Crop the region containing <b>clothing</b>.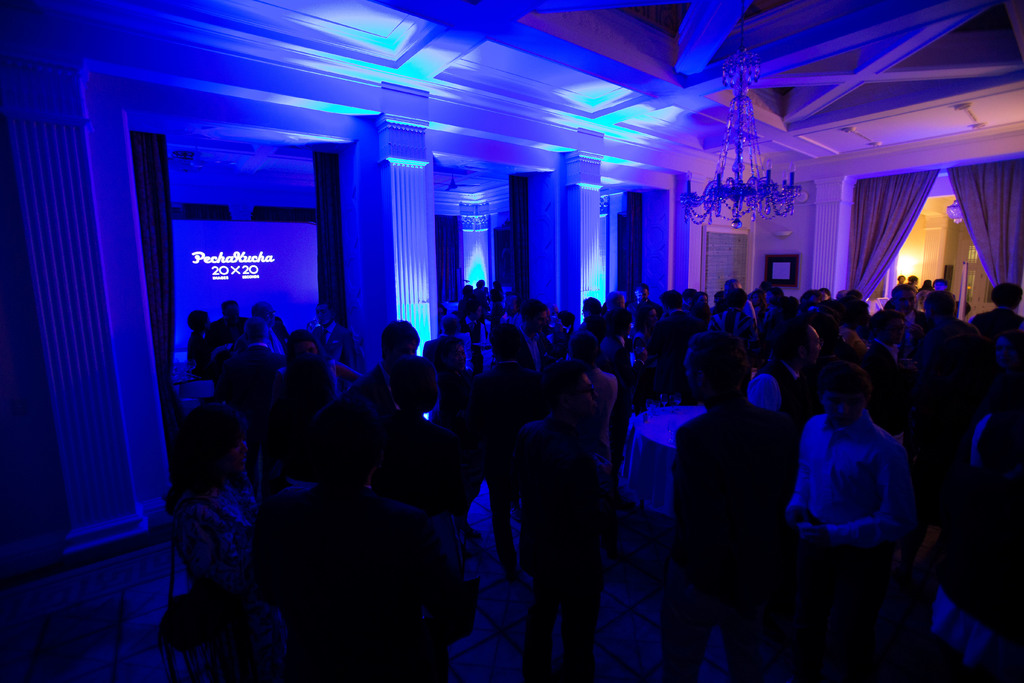
Crop region: Rect(466, 360, 542, 444).
